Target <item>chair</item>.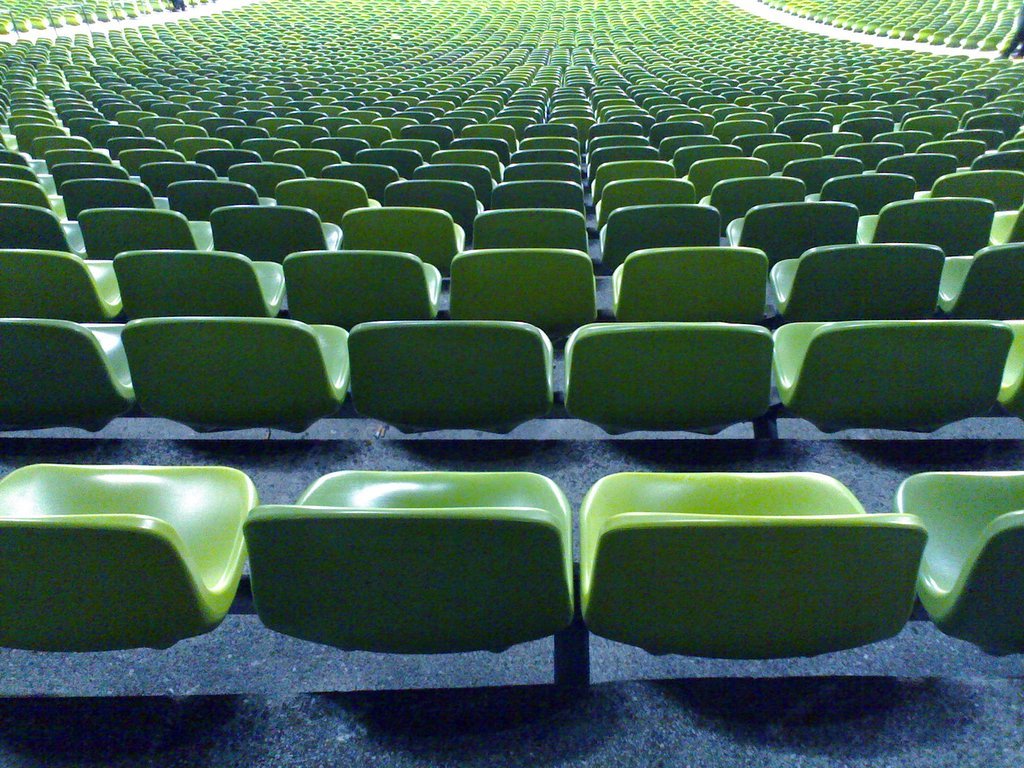
Target region: (left=160, top=181, right=270, bottom=218).
